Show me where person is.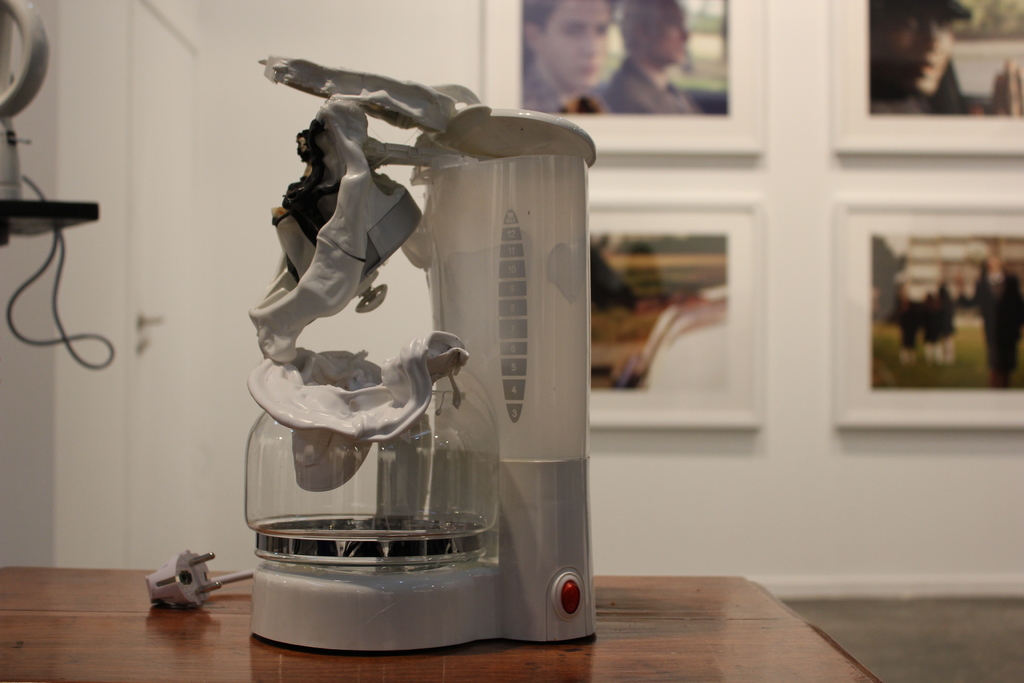
person is at rect(894, 283, 919, 364).
